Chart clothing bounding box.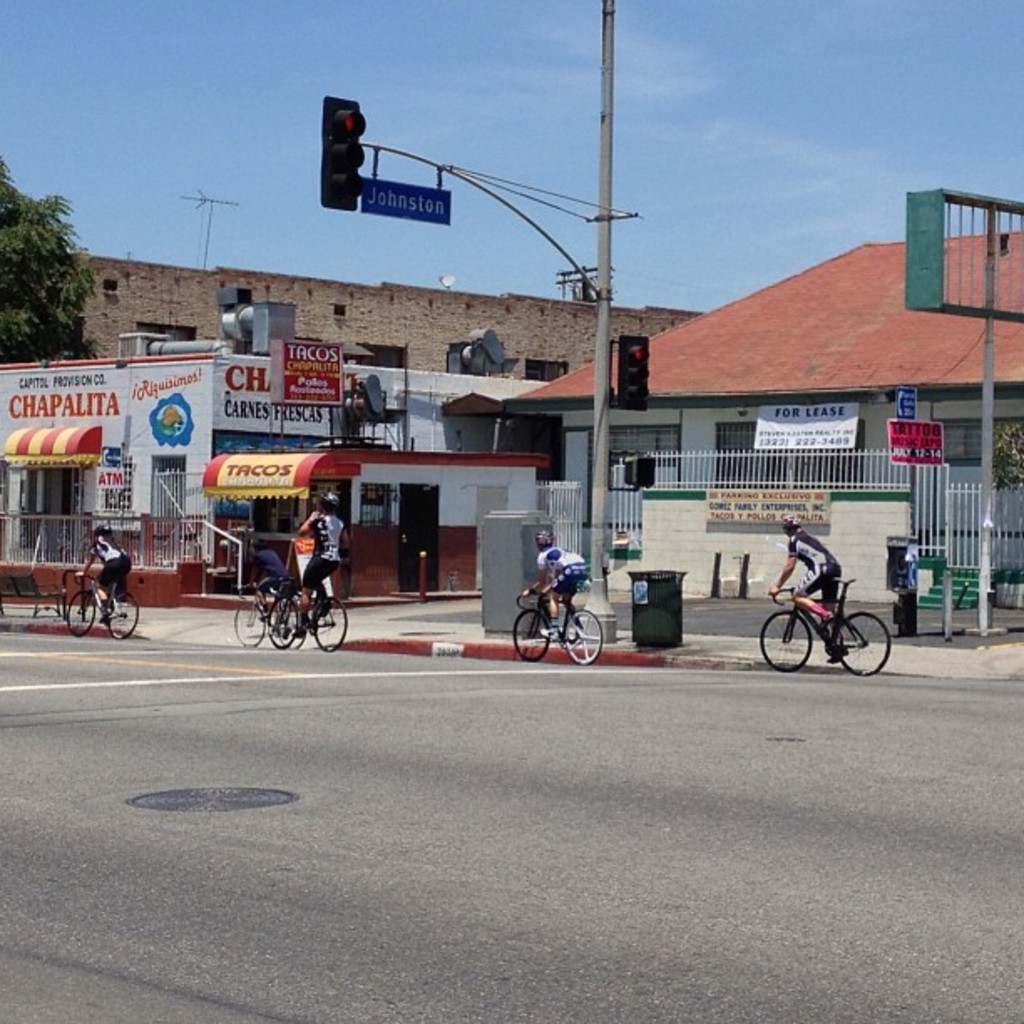
Charted: 296 510 345 602.
